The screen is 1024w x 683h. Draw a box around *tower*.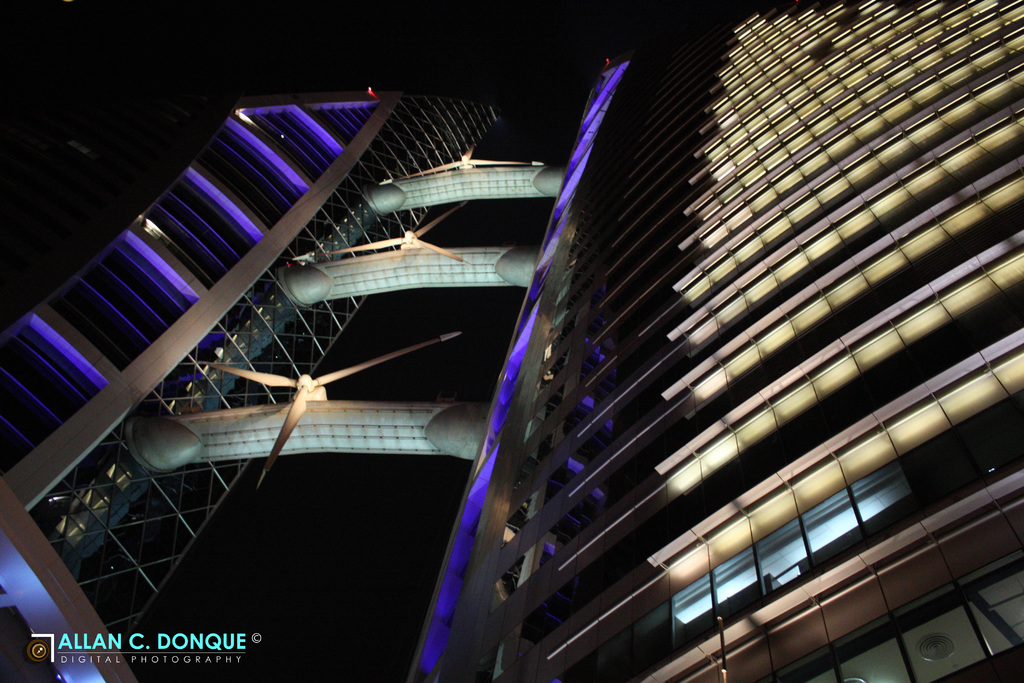
(0,84,497,682).
